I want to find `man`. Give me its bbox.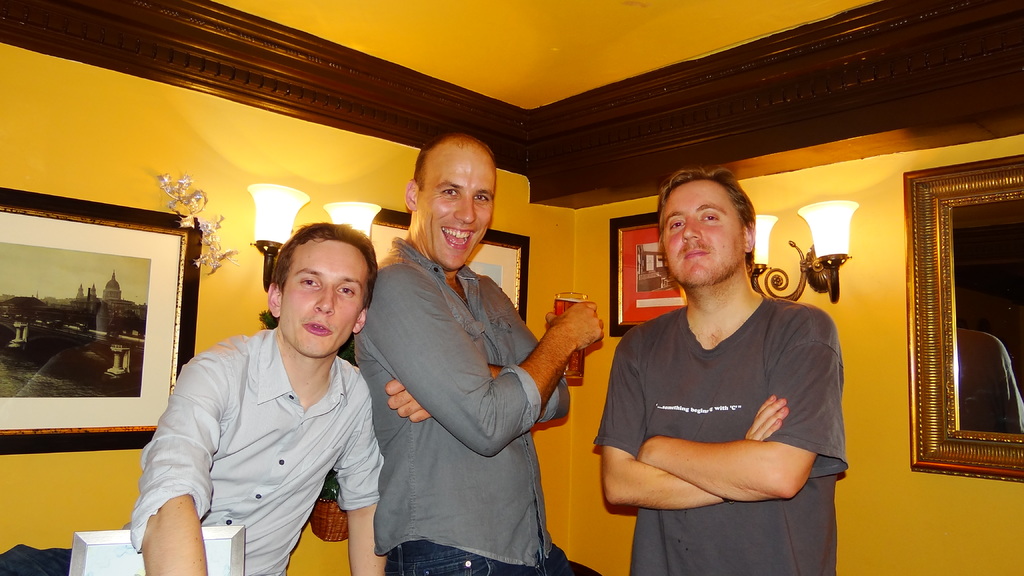
bbox=(130, 221, 385, 575).
